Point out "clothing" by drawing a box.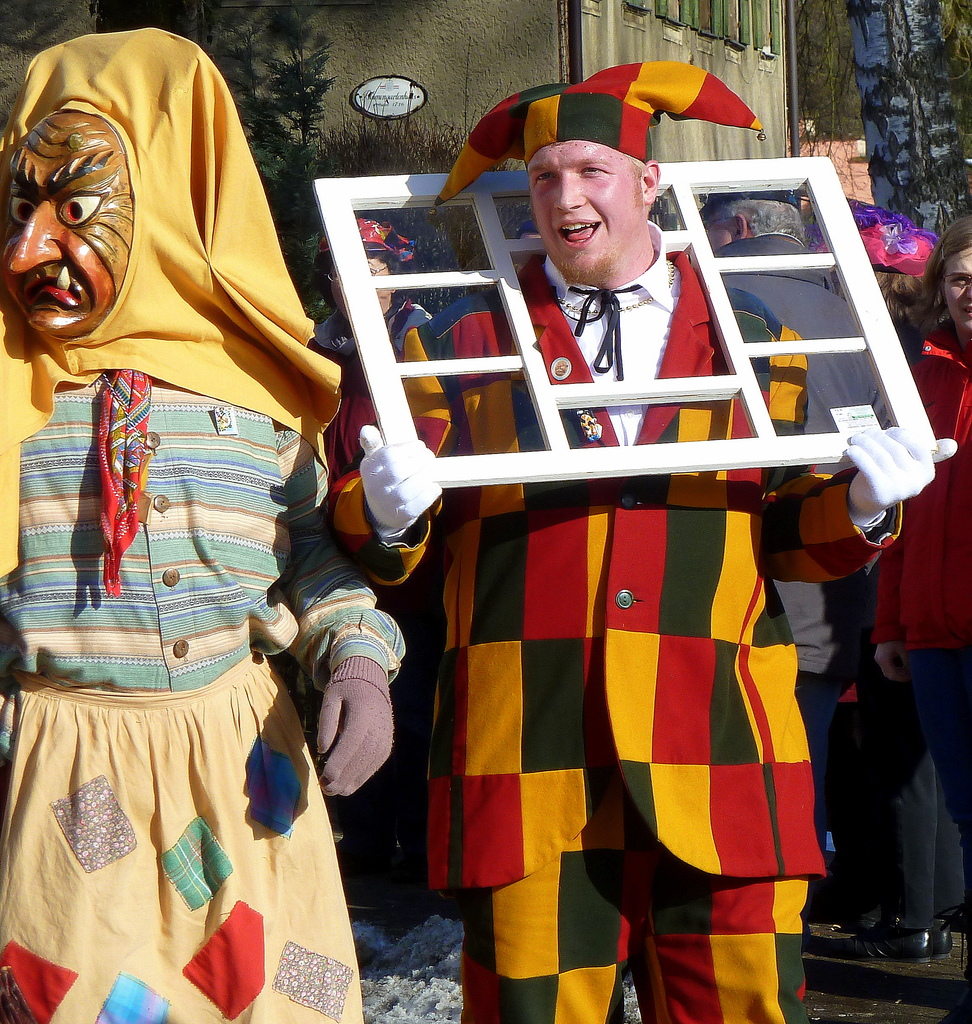
crop(702, 232, 878, 830).
